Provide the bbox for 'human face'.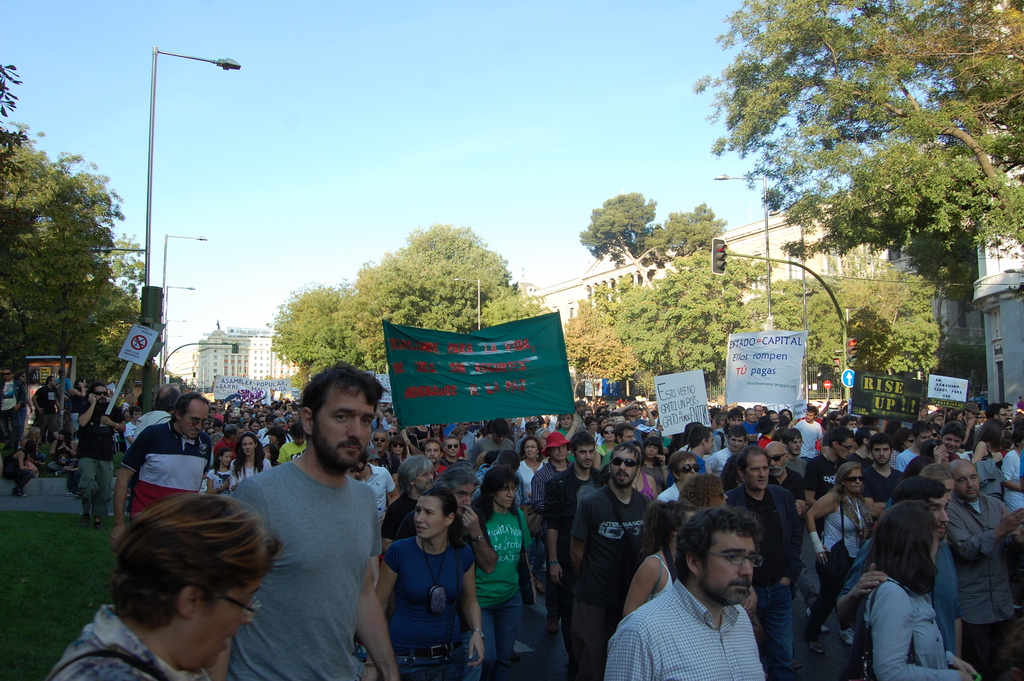
(x1=765, y1=445, x2=786, y2=474).
